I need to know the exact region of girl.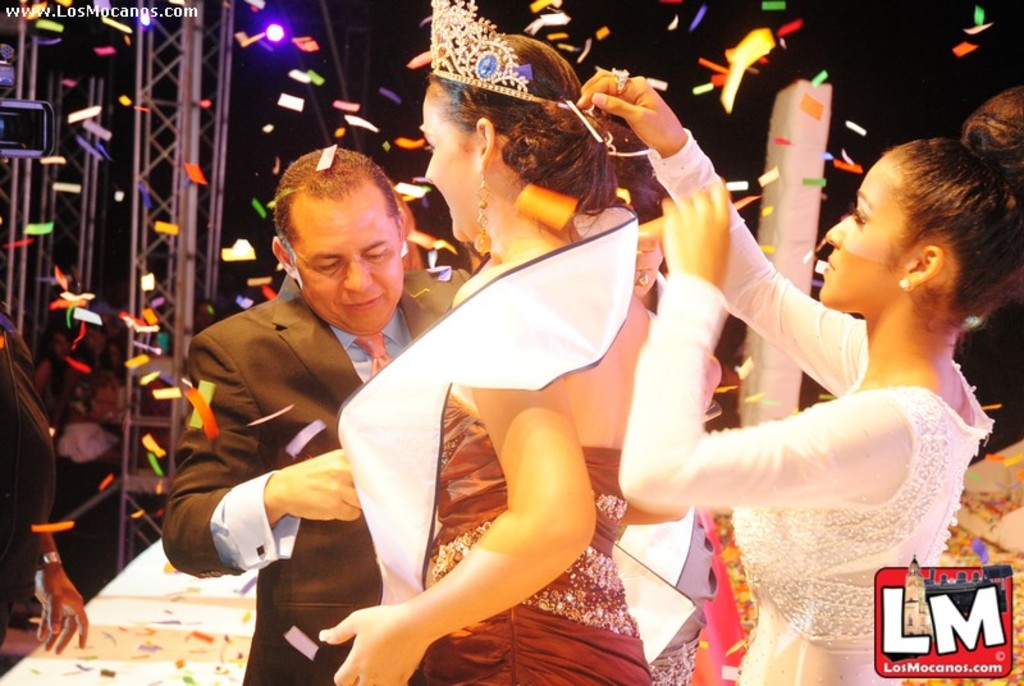
Region: x1=324 y1=0 x2=652 y2=685.
